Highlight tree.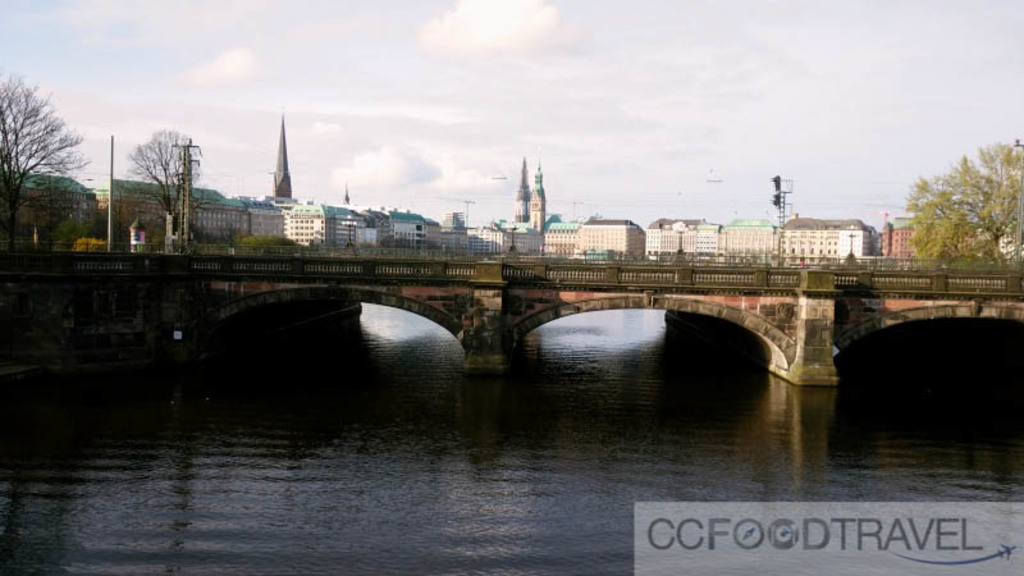
Highlighted region: box=[218, 214, 250, 250].
